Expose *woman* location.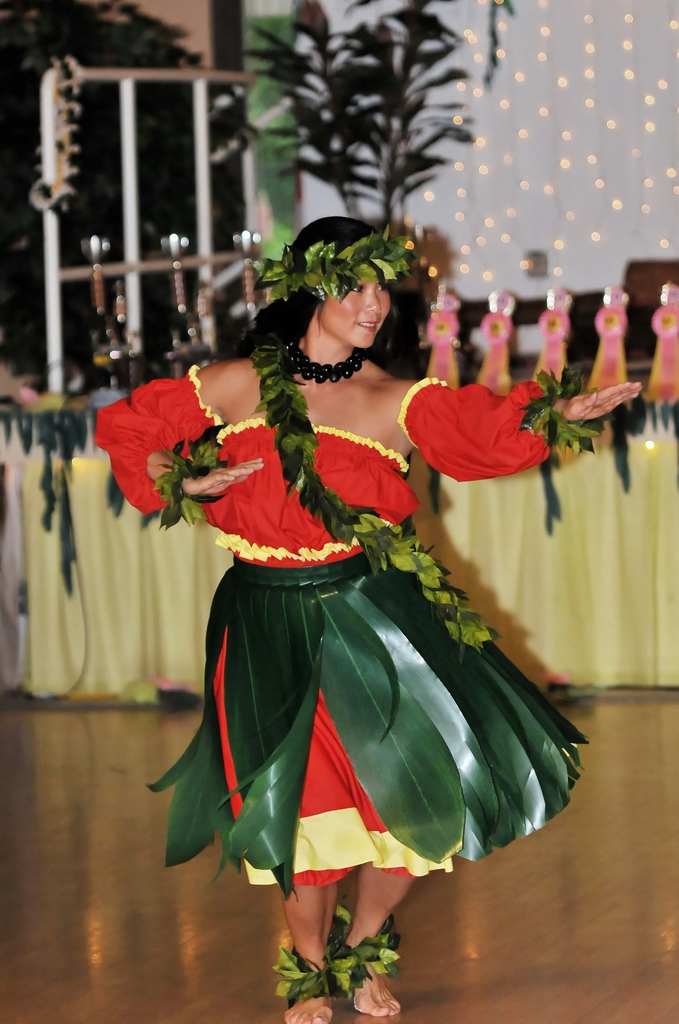
Exposed at [x1=108, y1=195, x2=584, y2=927].
